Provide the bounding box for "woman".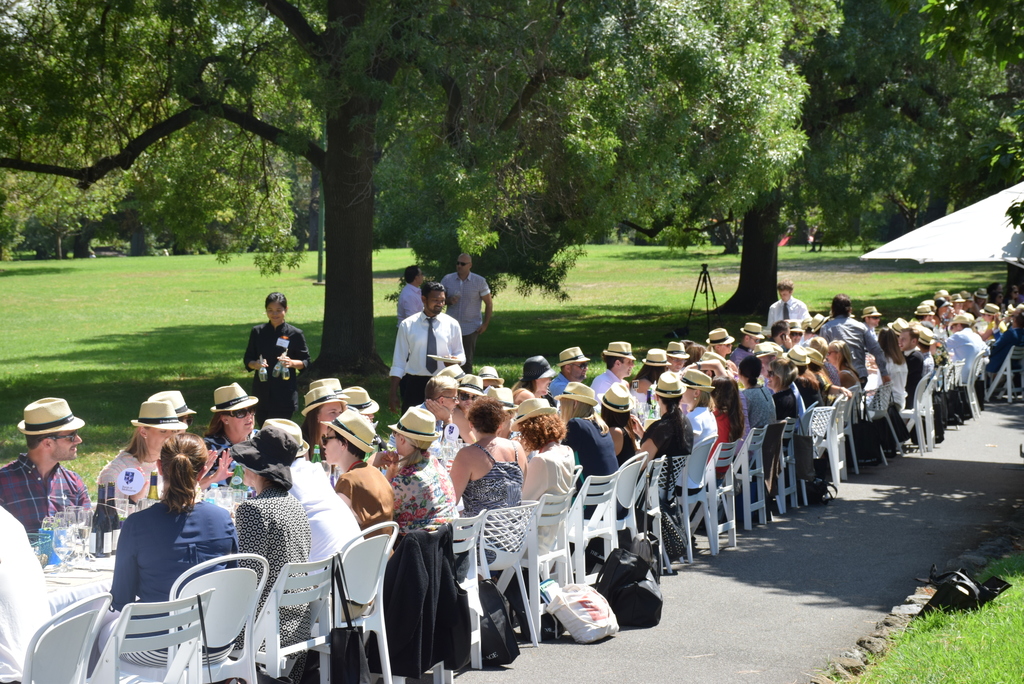
[x1=627, y1=374, x2=691, y2=573].
